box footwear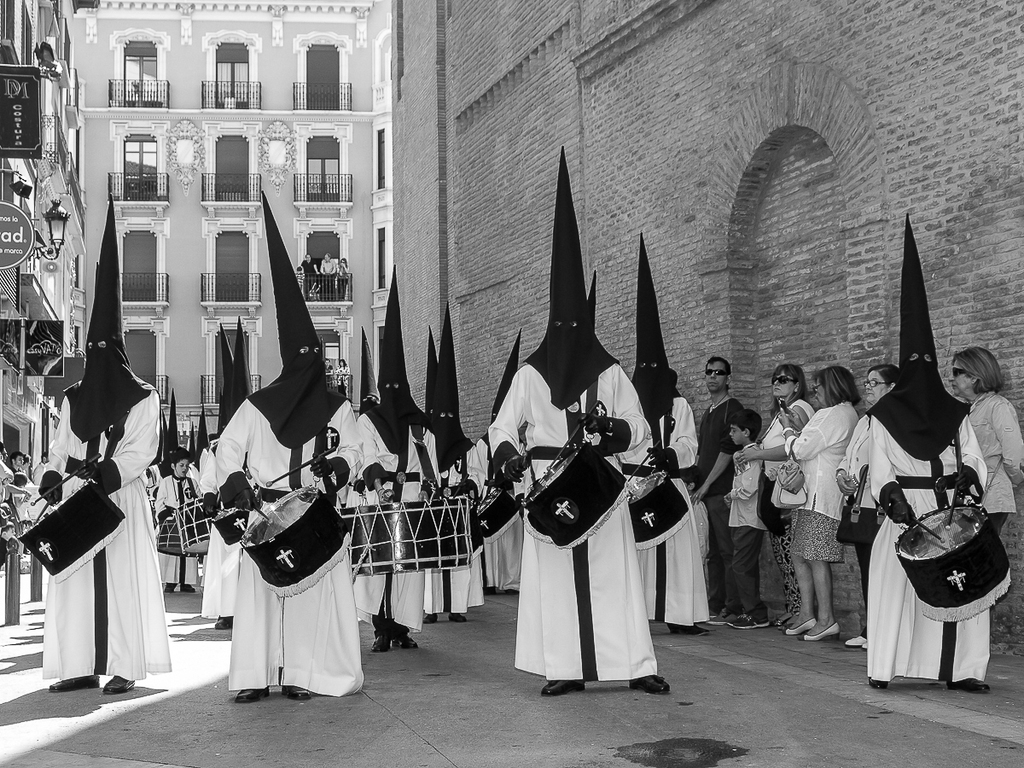
pyautogui.locateOnScreen(178, 584, 195, 593)
